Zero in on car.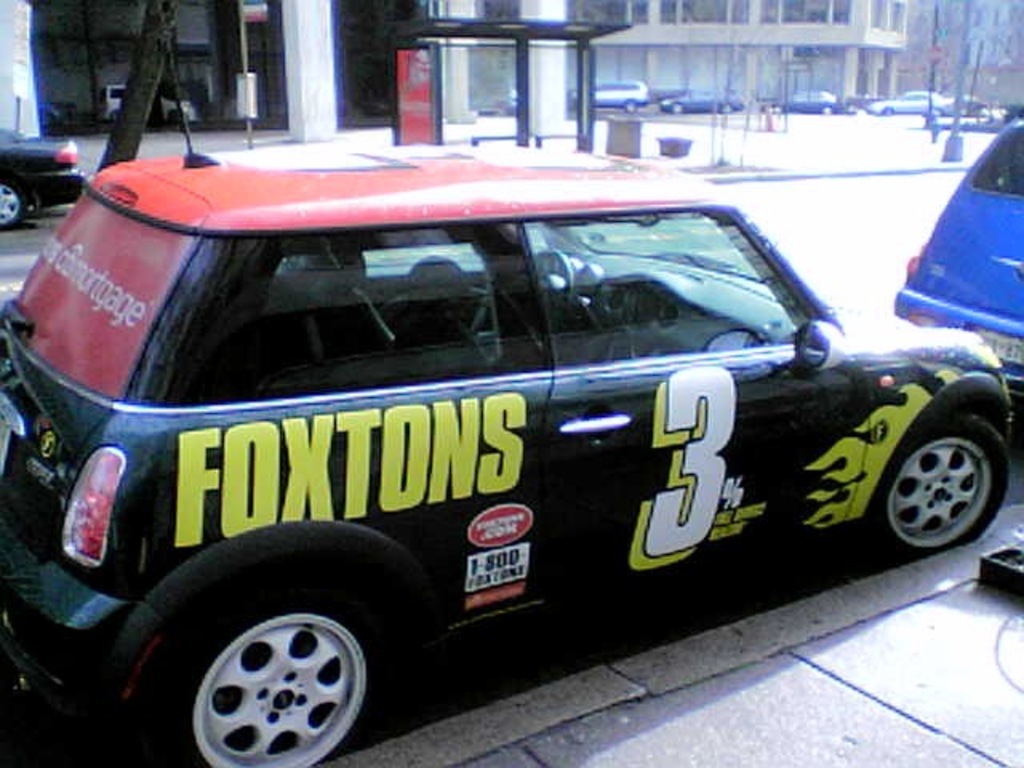
Zeroed in: {"left": 659, "top": 90, "right": 741, "bottom": 115}.
